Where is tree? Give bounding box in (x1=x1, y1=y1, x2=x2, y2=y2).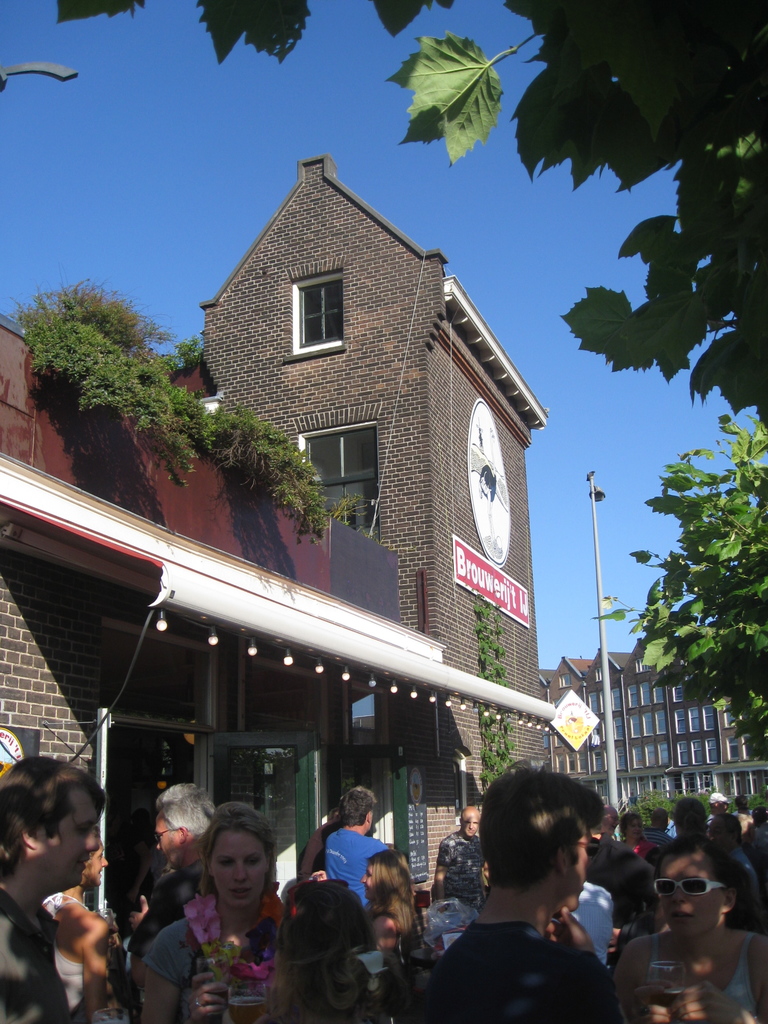
(x1=602, y1=357, x2=762, y2=826).
